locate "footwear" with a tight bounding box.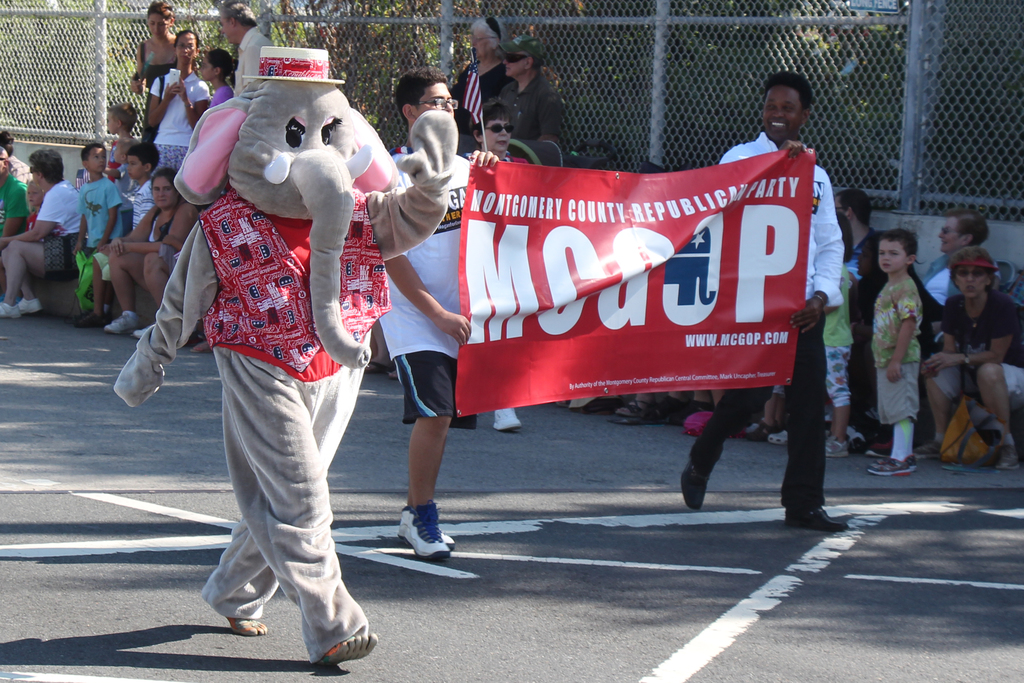
<region>68, 310, 107, 329</region>.
